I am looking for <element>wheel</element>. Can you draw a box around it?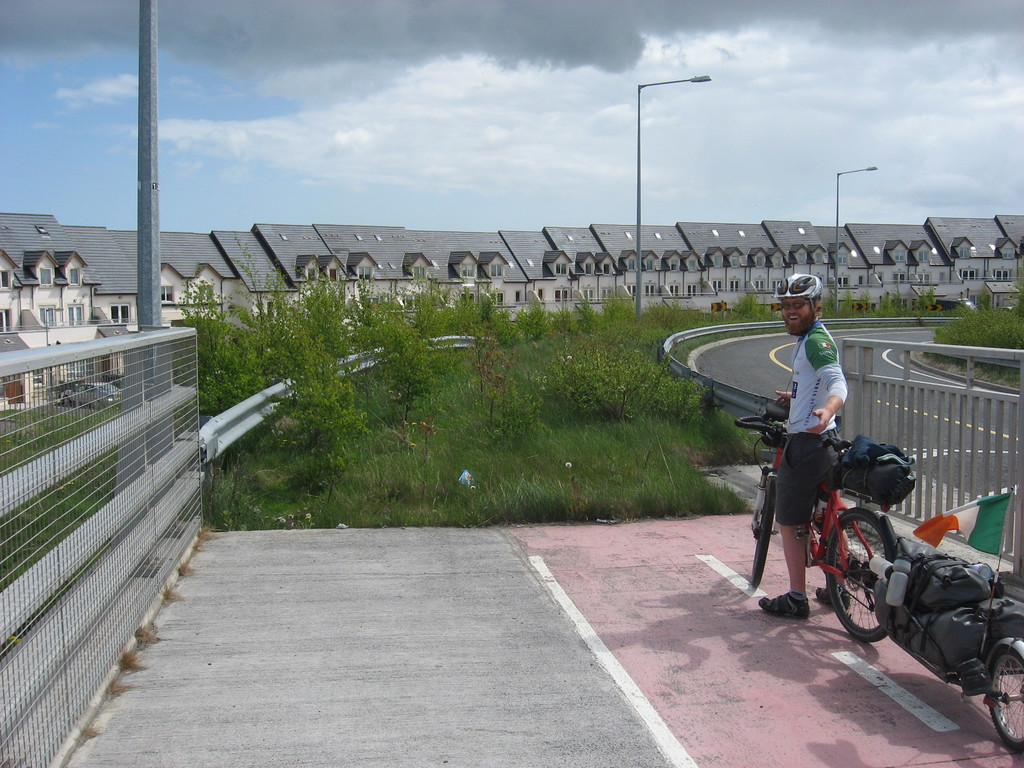
Sure, the bounding box is 824, 511, 905, 638.
